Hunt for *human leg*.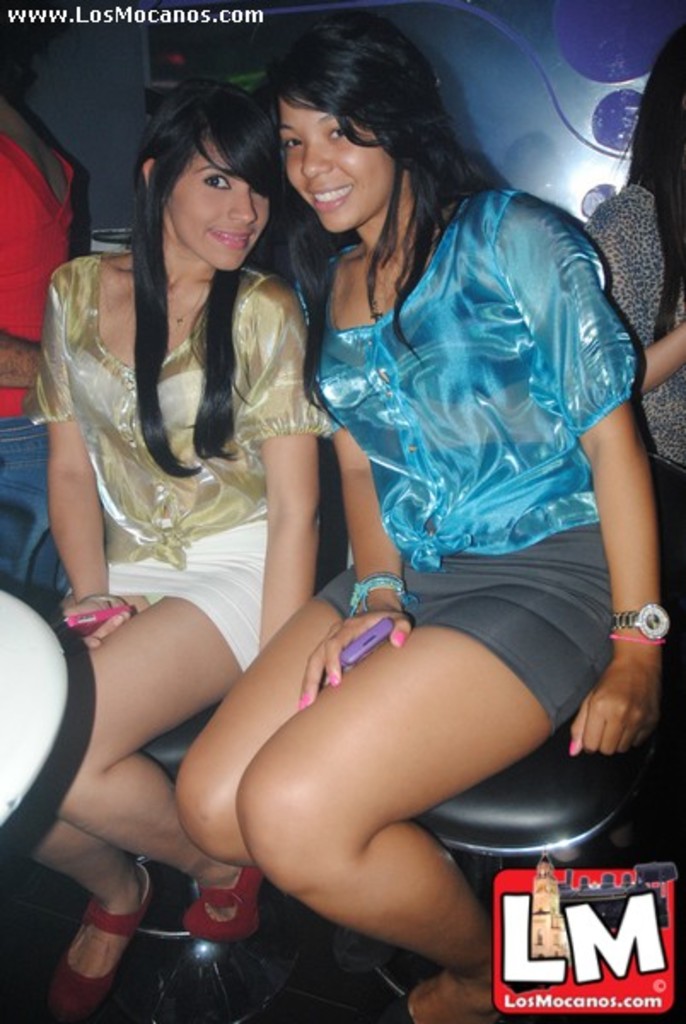
Hunted down at [10,524,271,1019].
